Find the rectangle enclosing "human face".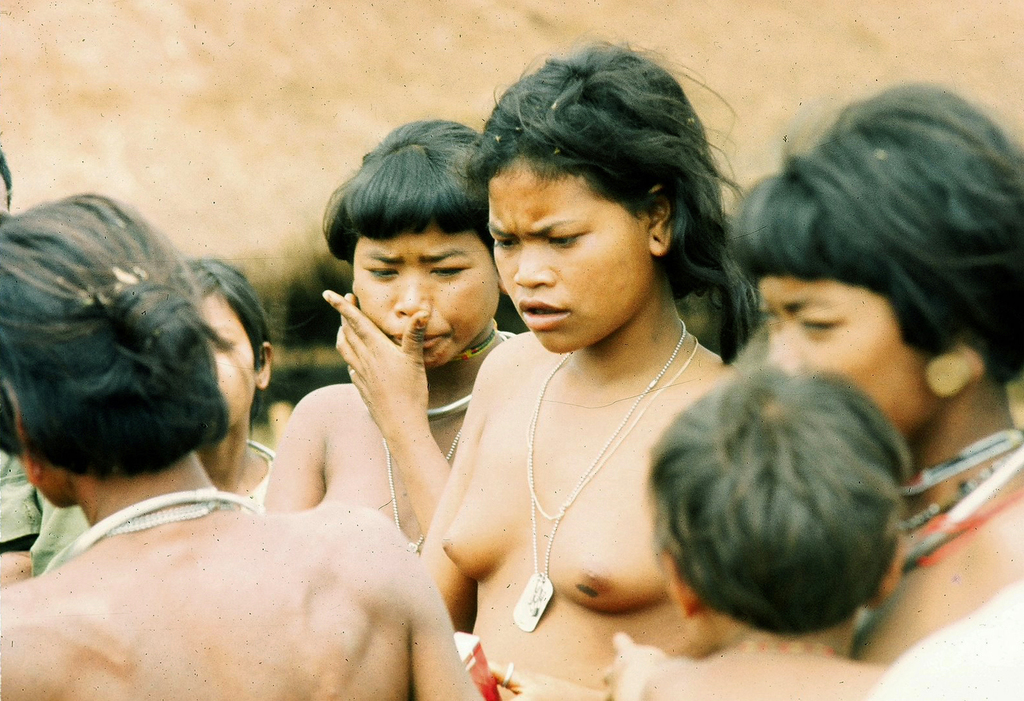
box=[351, 229, 507, 364].
